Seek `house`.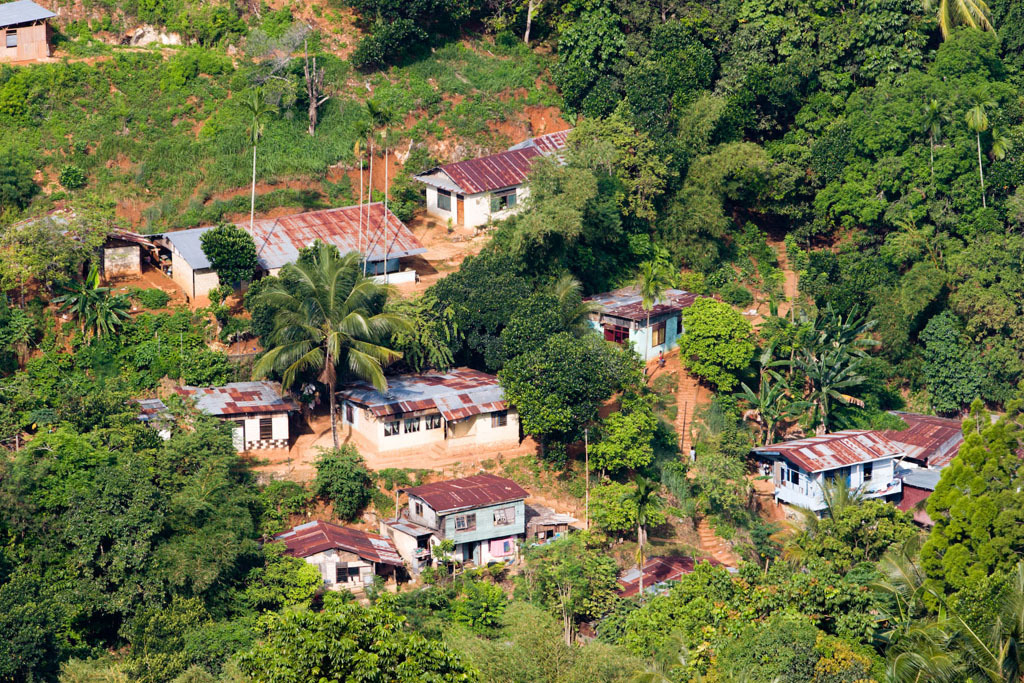
495/123/568/171.
